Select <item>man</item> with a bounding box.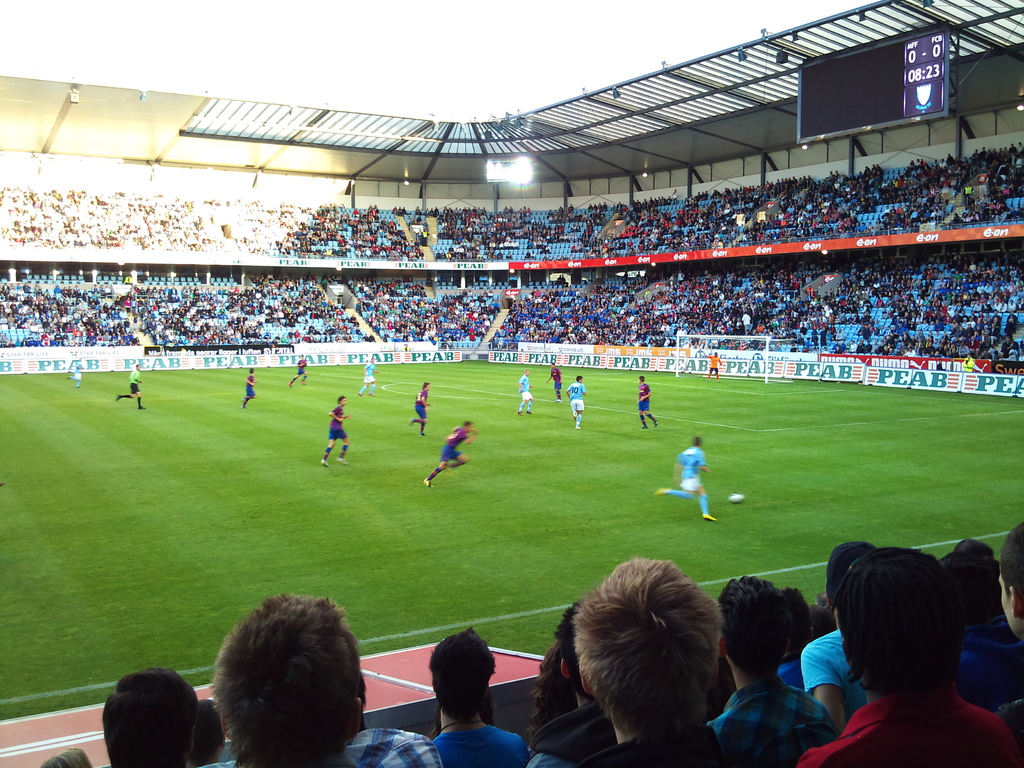
select_region(775, 554, 1023, 764).
